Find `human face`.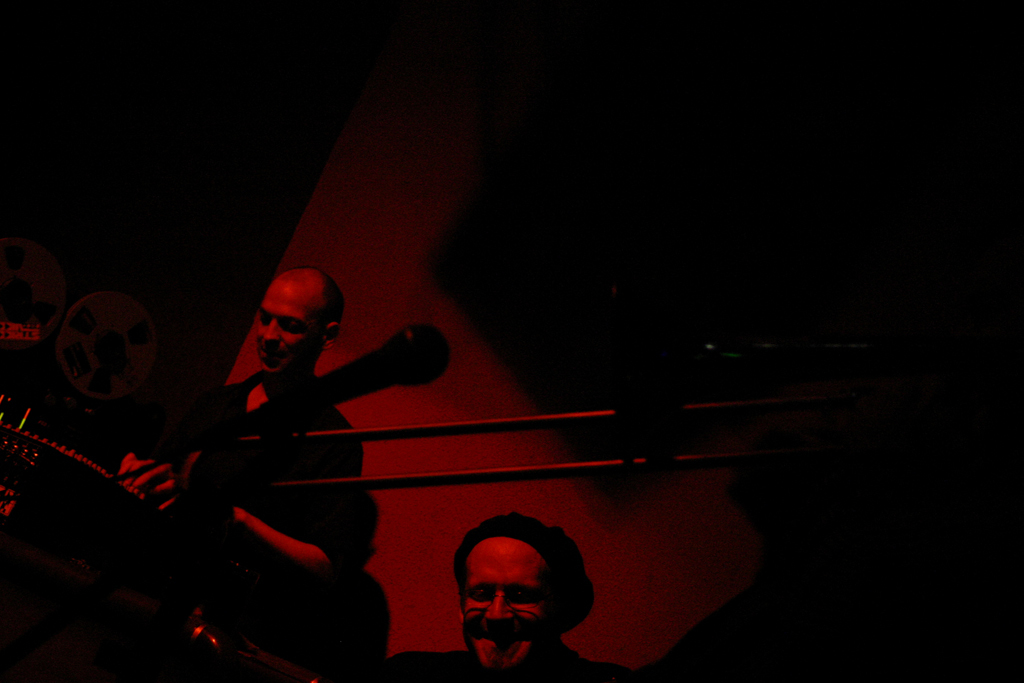
crop(252, 280, 313, 377).
